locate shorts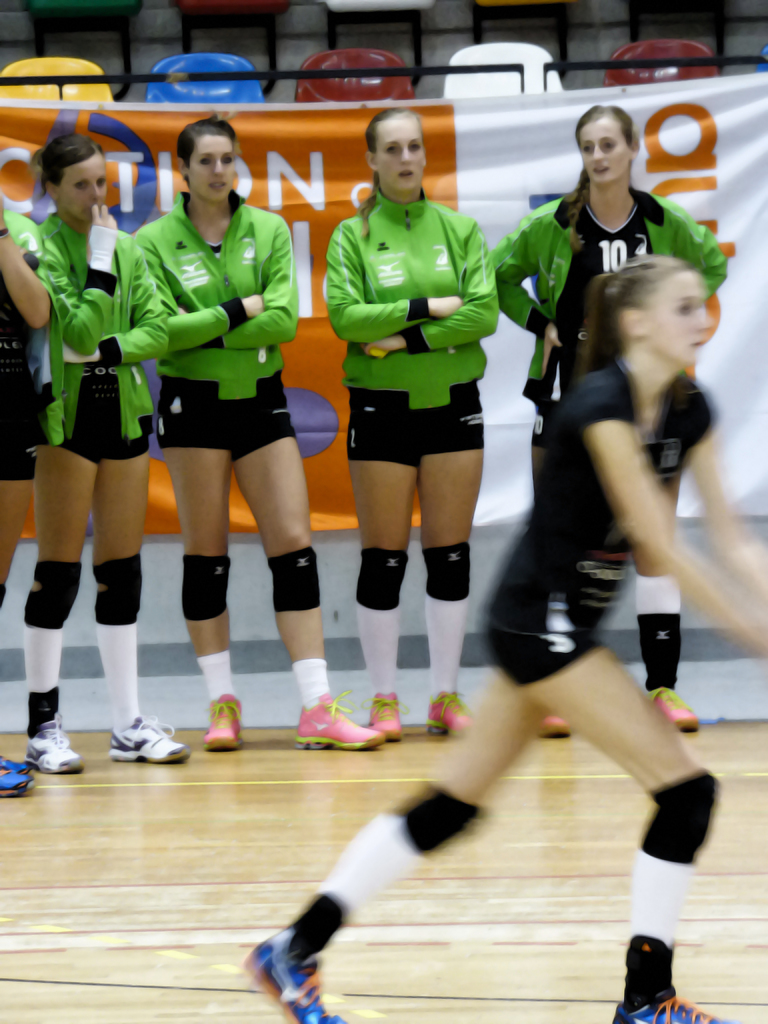
bbox(33, 382, 154, 469)
